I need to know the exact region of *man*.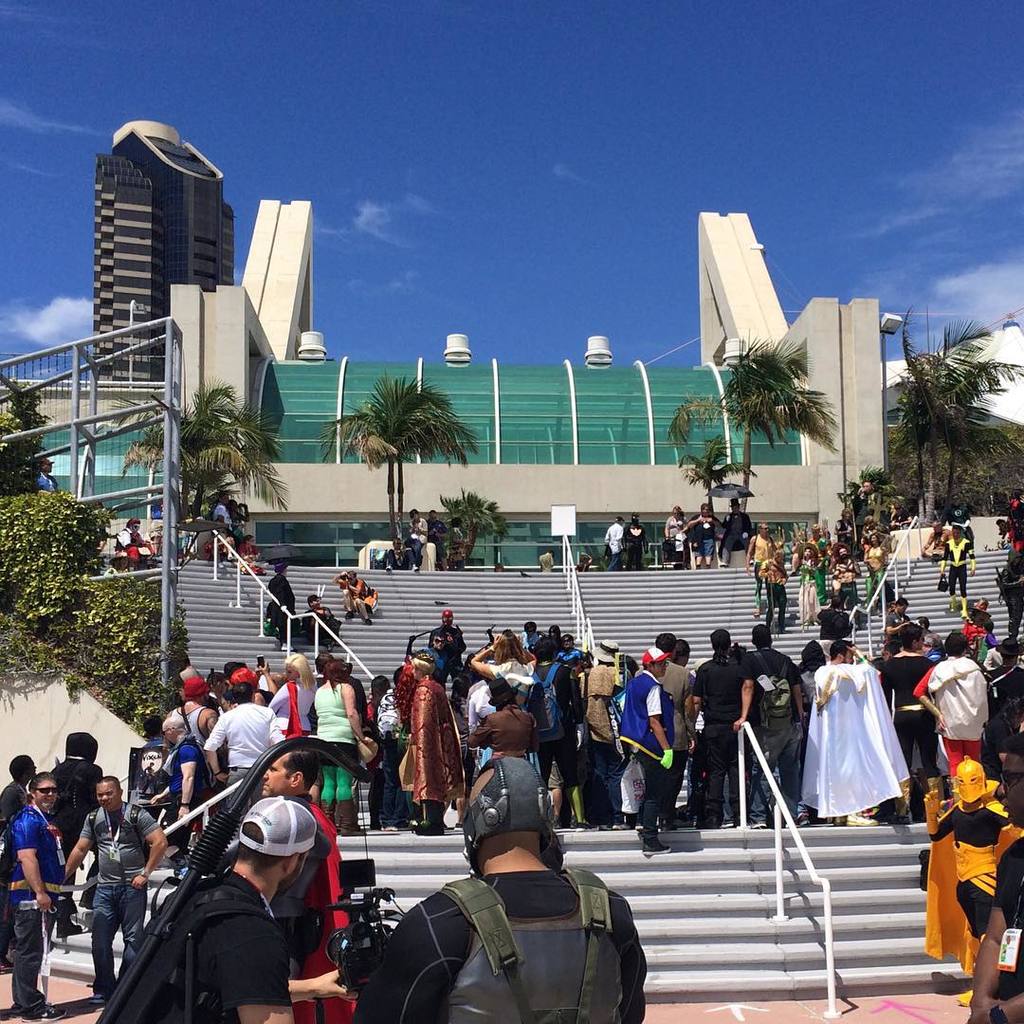
Region: region(612, 649, 672, 851).
